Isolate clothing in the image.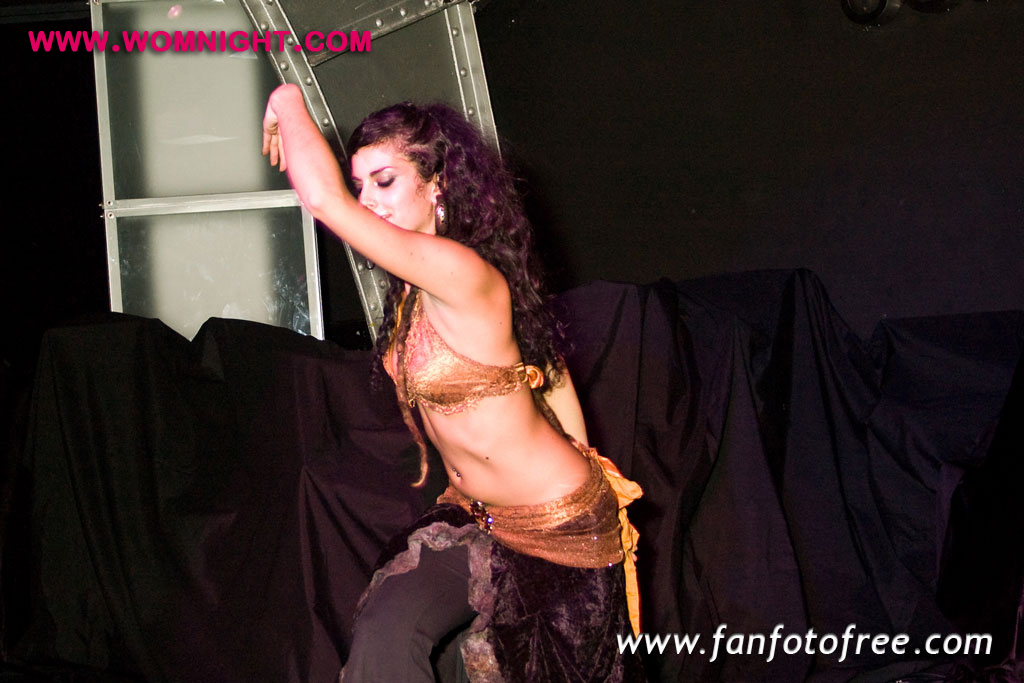
Isolated region: pyautogui.locateOnScreen(351, 472, 657, 682).
